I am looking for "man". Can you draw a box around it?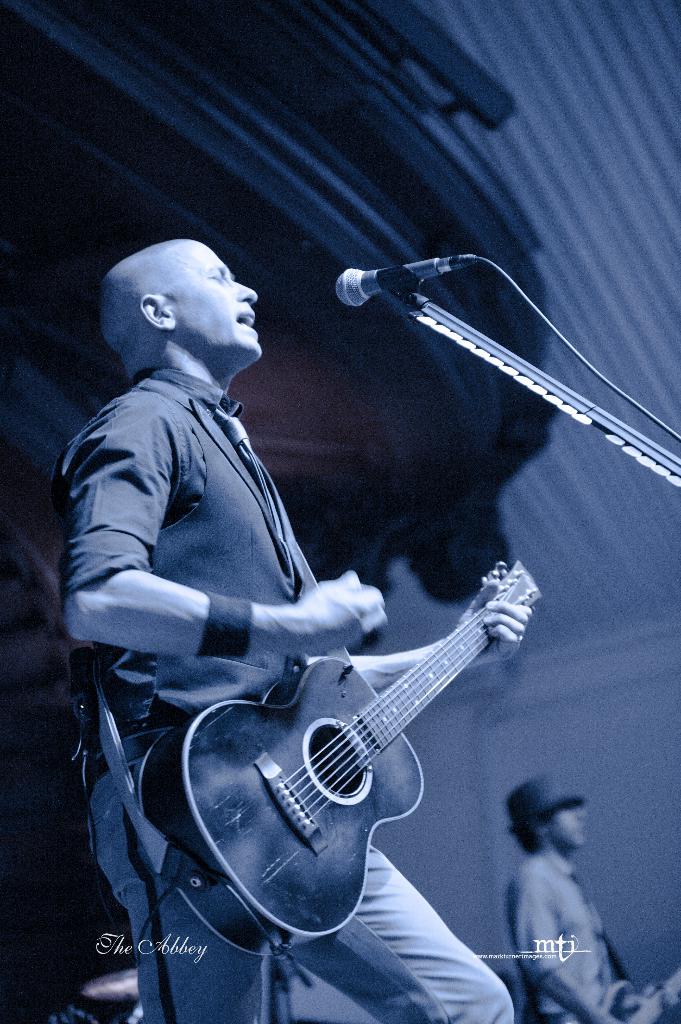
Sure, the bounding box is 66,222,511,977.
